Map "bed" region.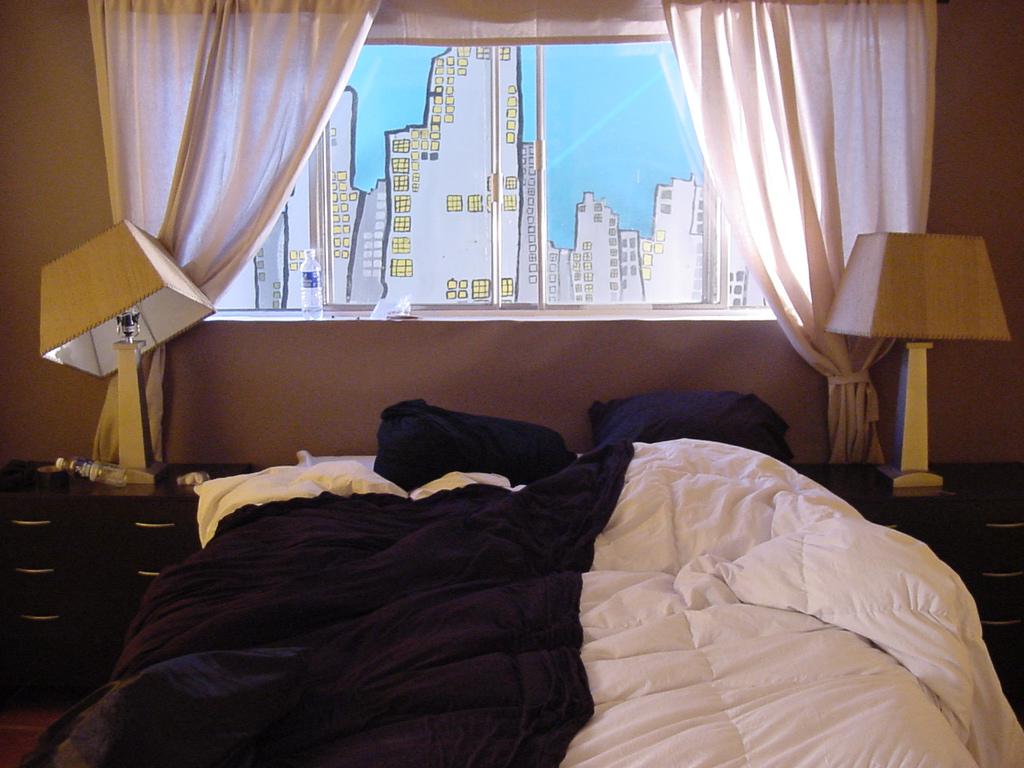
Mapped to [x1=73, y1=310, x2=1004, y2=767].
